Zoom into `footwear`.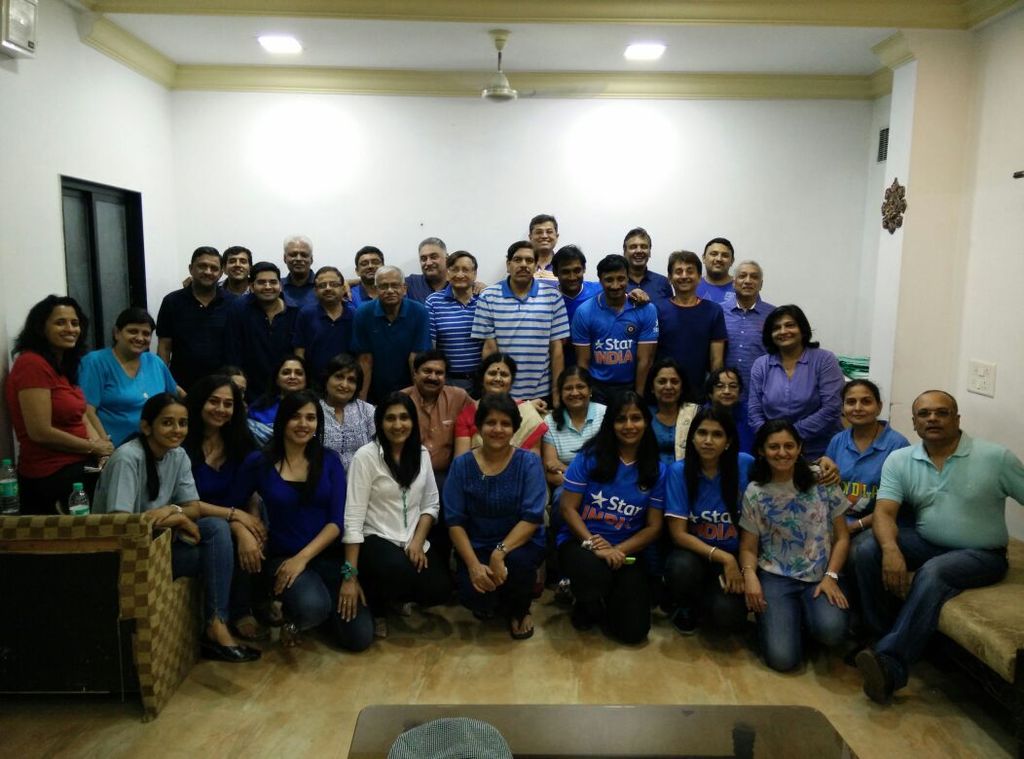
Zoom target: (left=566, top=595, right=598, bottom=631).
